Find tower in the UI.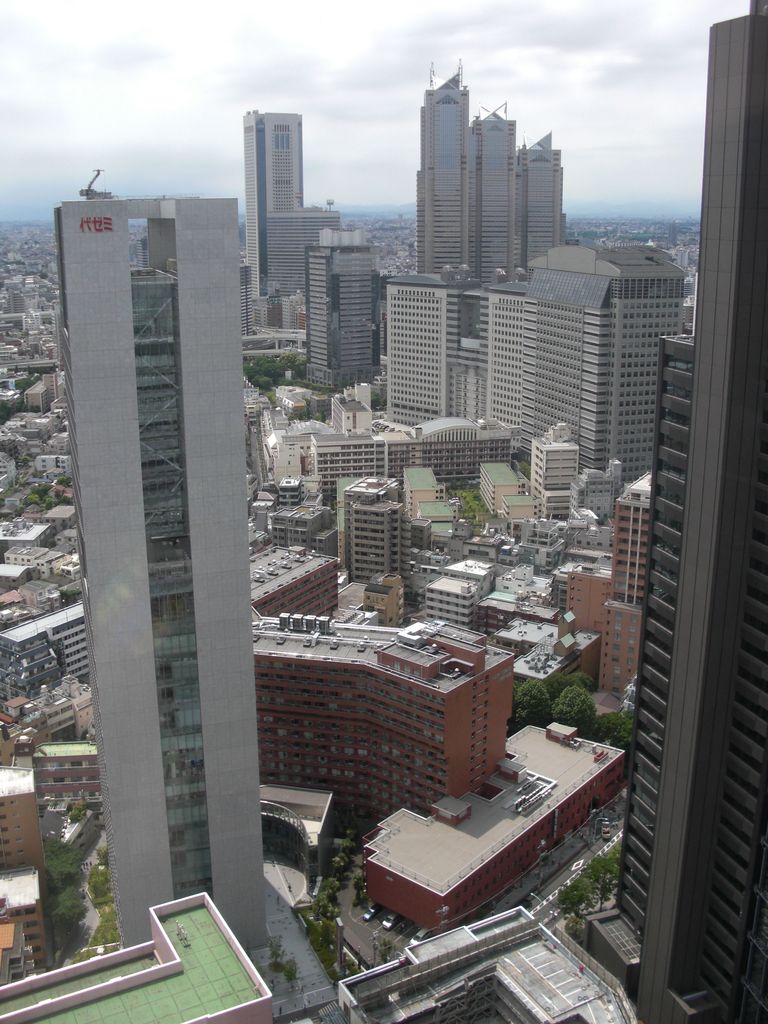
UI element at [299,241,390,400].
